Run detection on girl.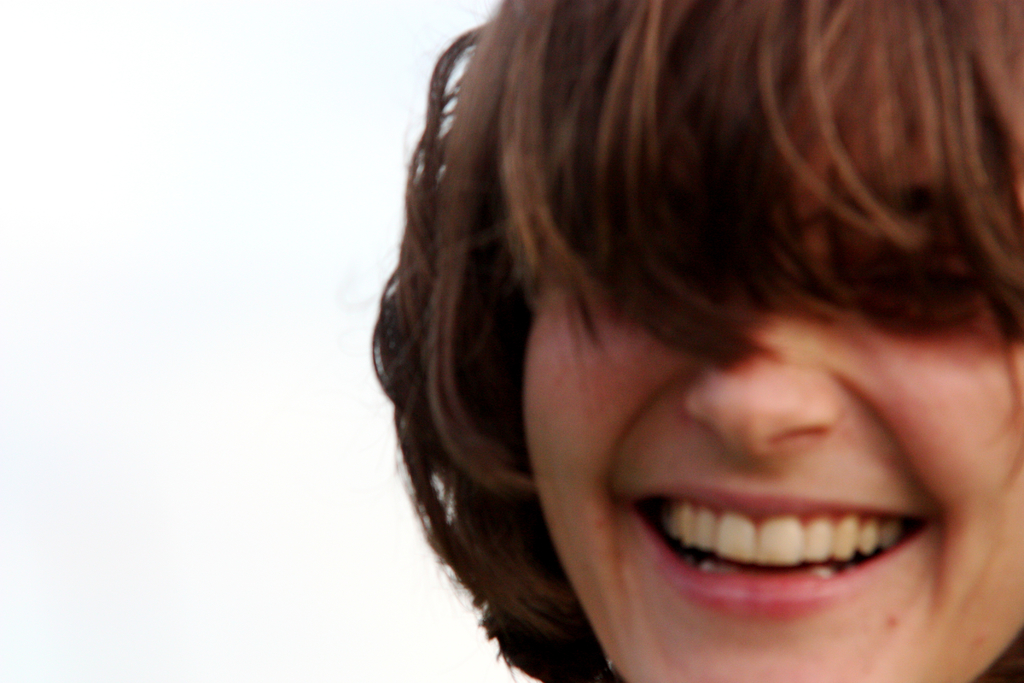
Result: <box>368,0,1023,682</box>.
